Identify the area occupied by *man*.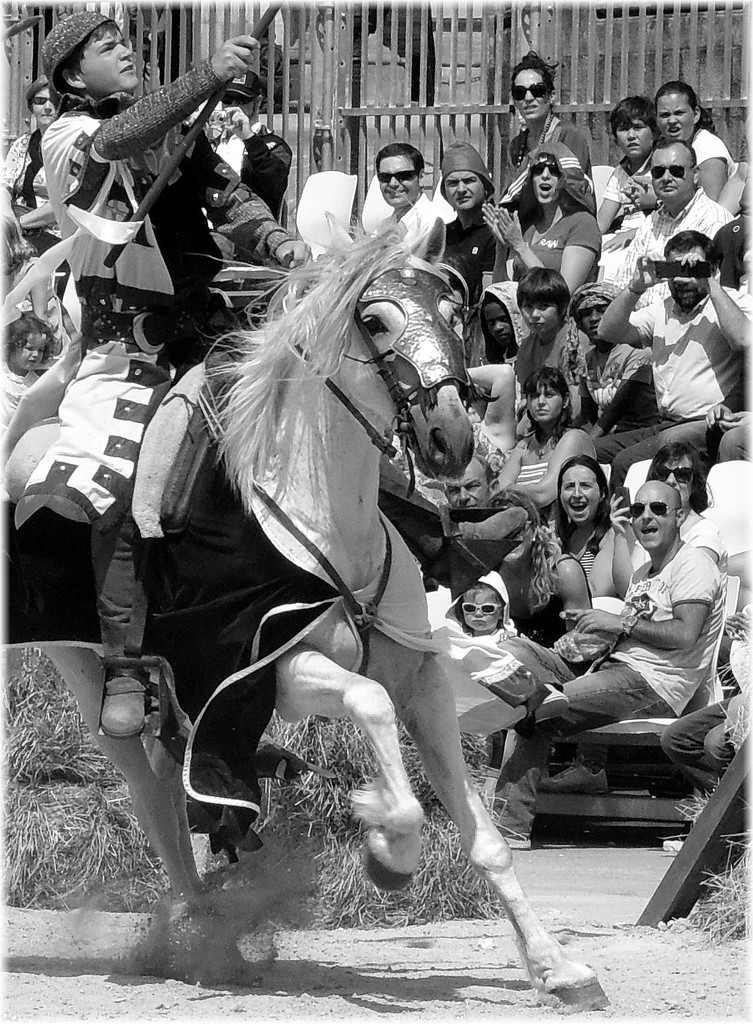
Area: {"left": 615, "top": 139, "right": 733, "bottom": 297}.
